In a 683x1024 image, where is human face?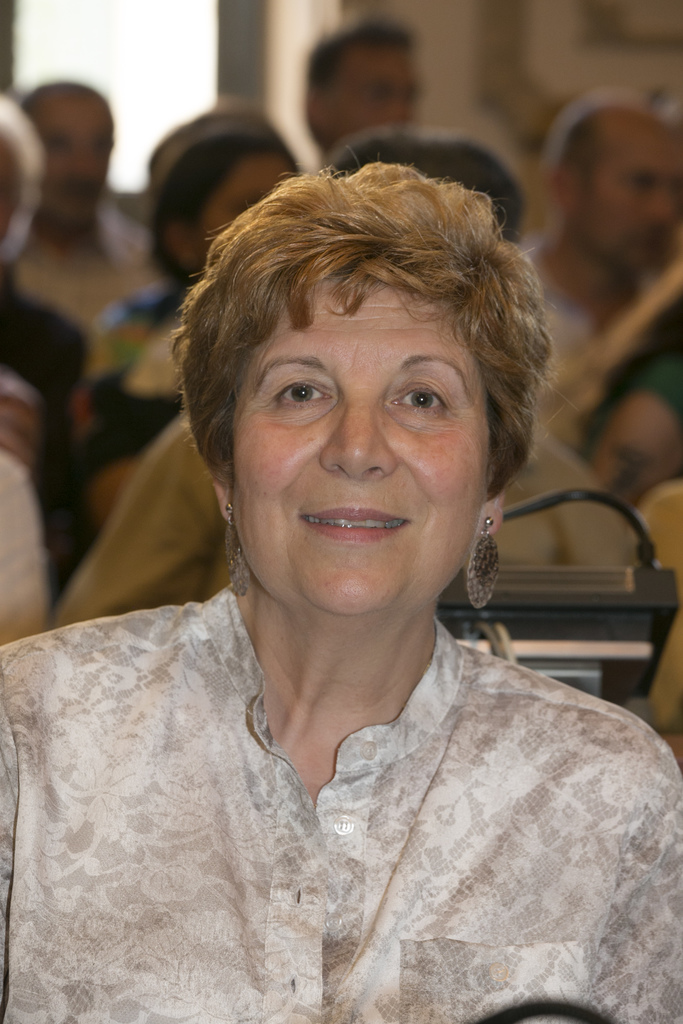
left=236, top=274, right=489, bottom=626.
